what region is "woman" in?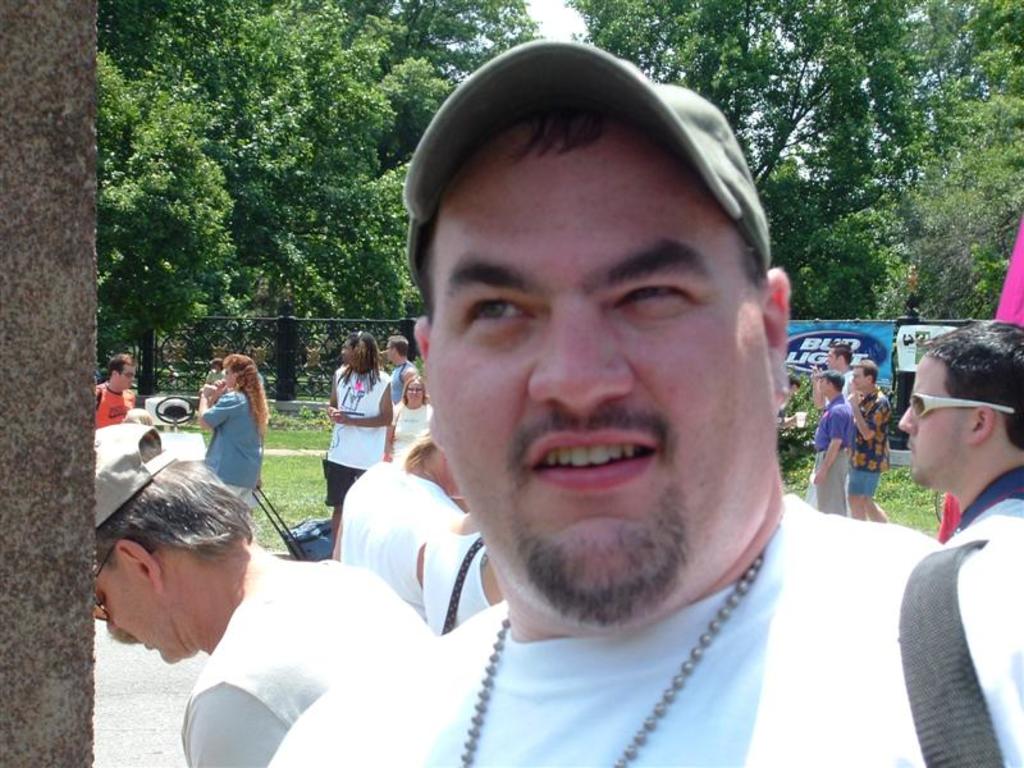
box=[320, 328, 384, 544].
